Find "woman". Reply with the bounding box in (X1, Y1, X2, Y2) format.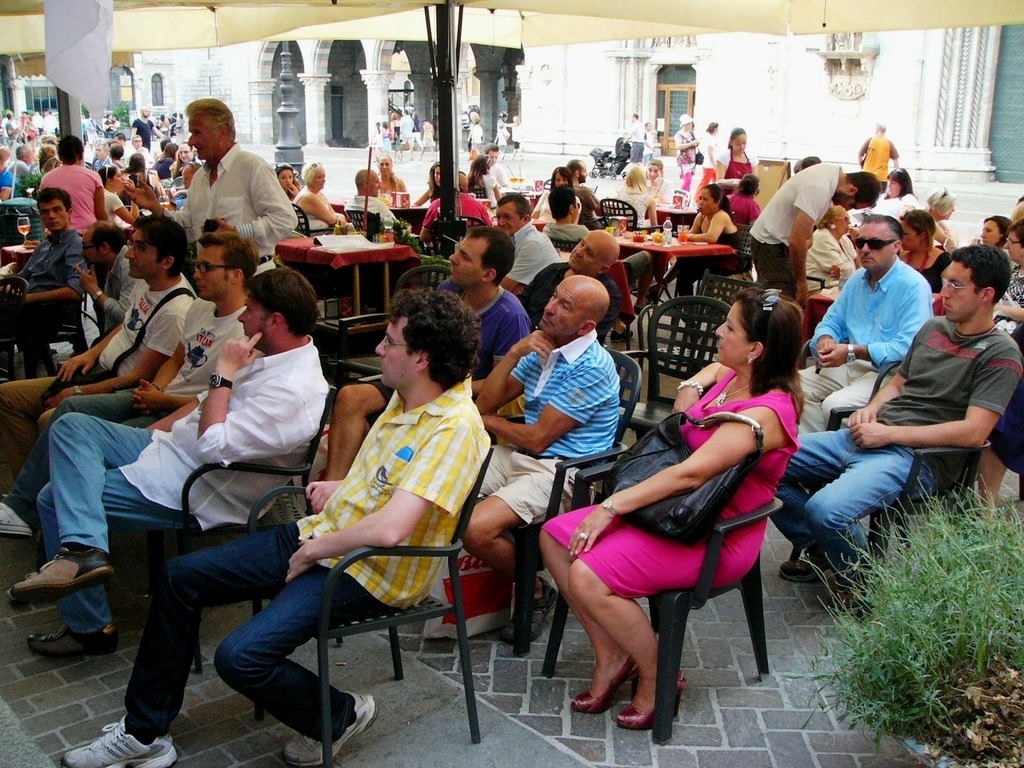
(271, 163, 308, 203).
